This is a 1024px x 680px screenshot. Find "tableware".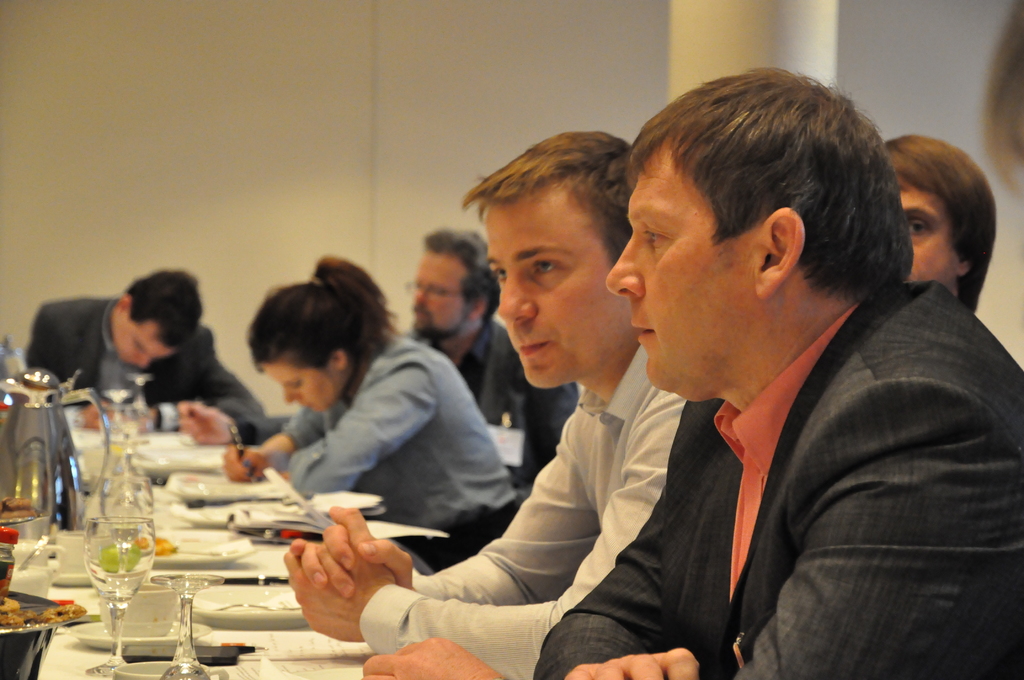
Bounding box: bbox=[152, 571, 228, 679].
